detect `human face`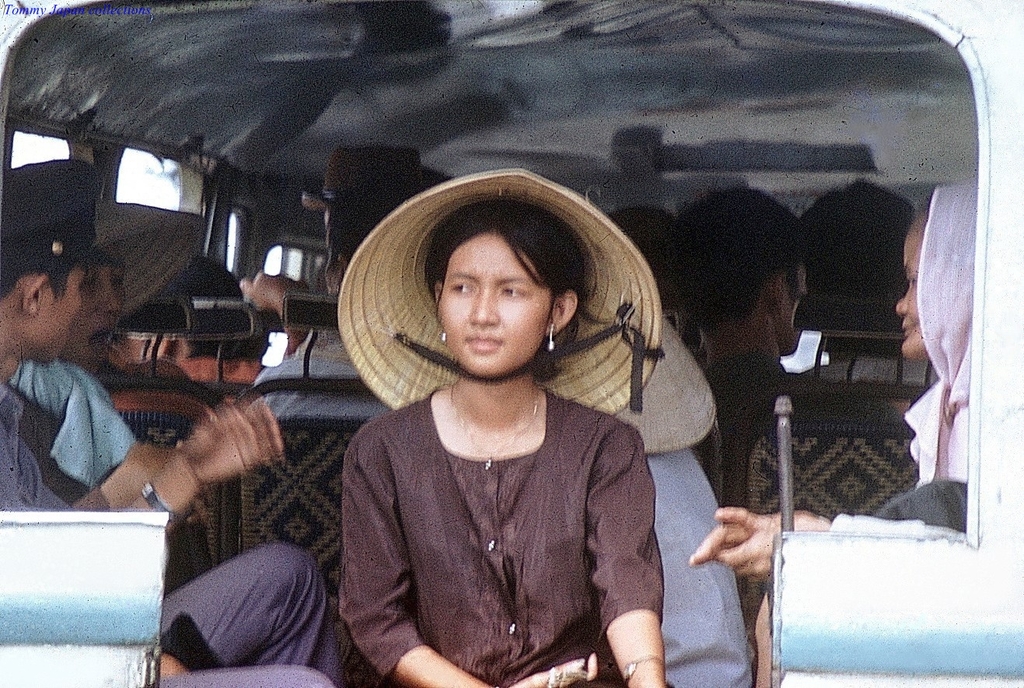
l=781, t=263, r=804, b=349
